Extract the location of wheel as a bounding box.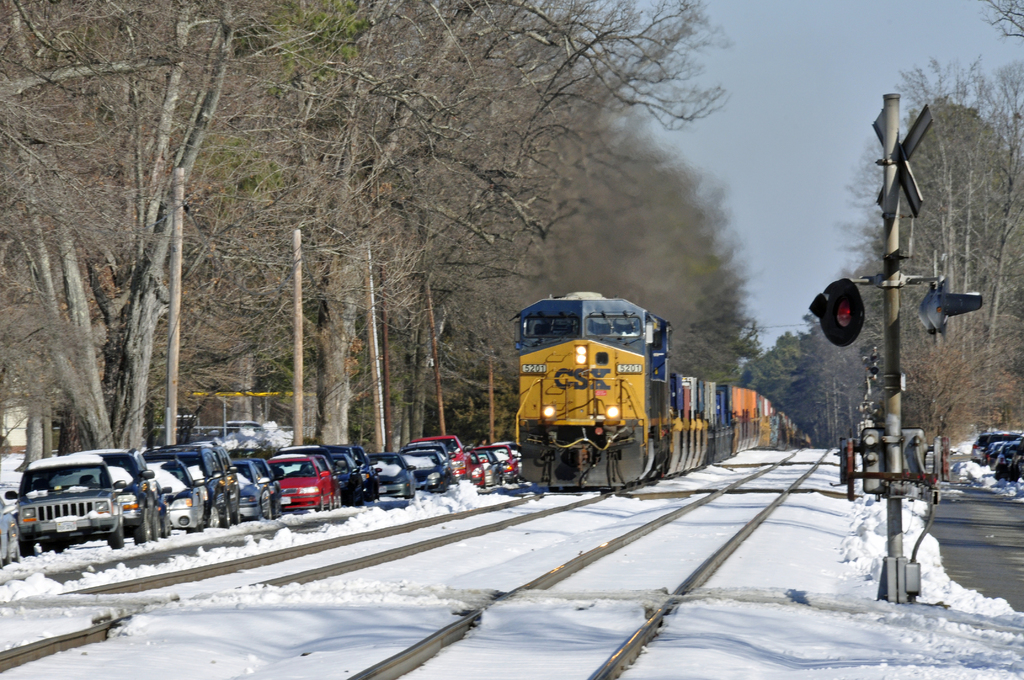
bbox=[105, 531, 121, 546].
